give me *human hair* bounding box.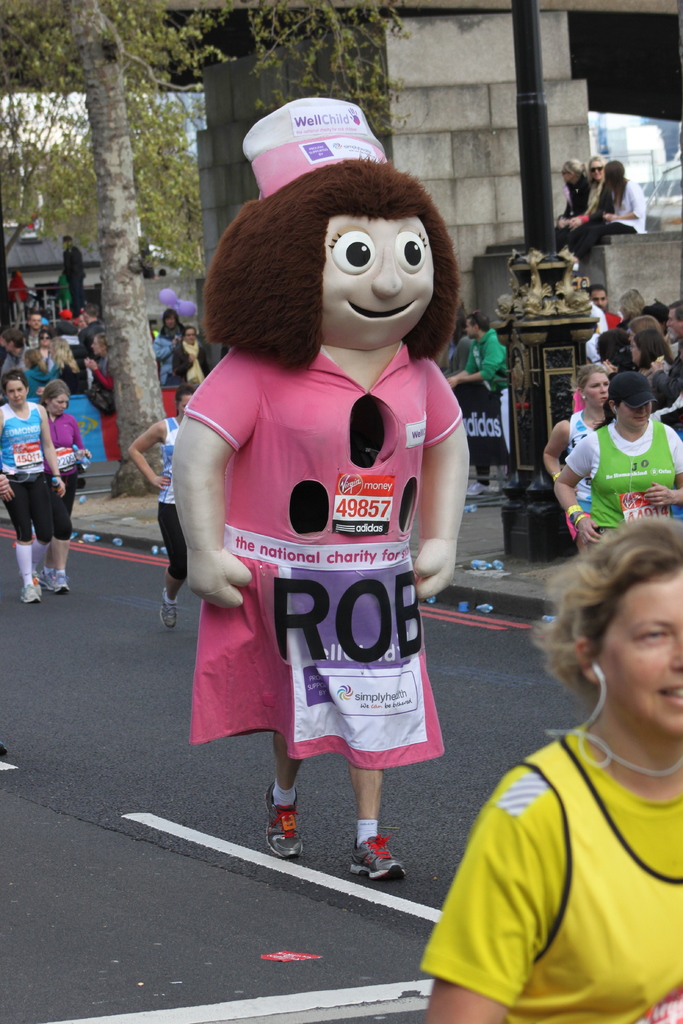
<bbox>38, 381, 71, 409</bbox>.
